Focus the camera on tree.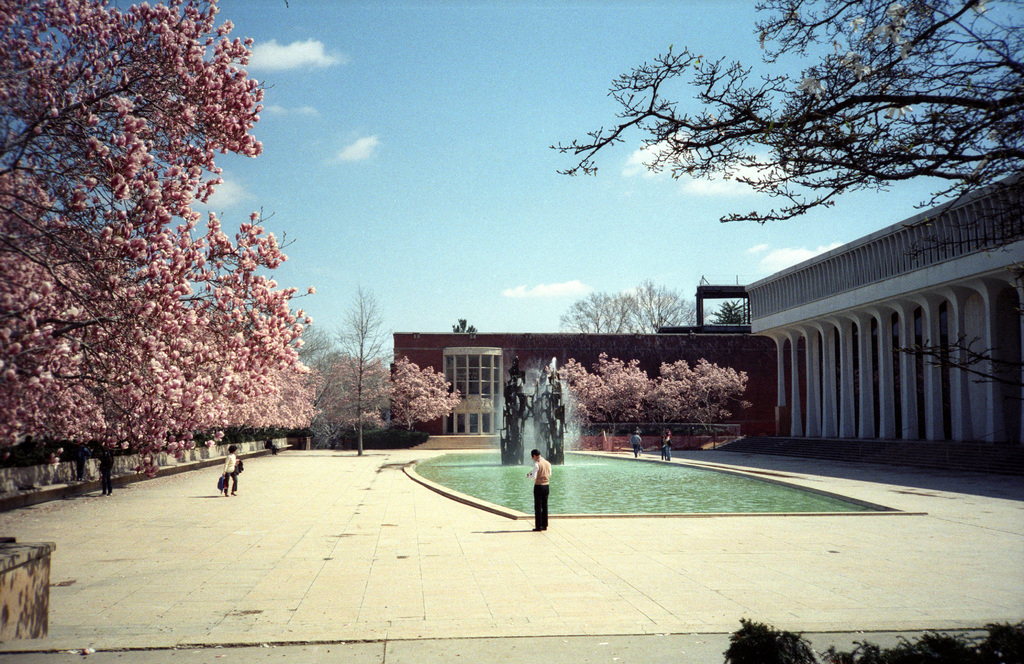
Focus region: (x1=646, y1=358, x2=751, y2=446).
